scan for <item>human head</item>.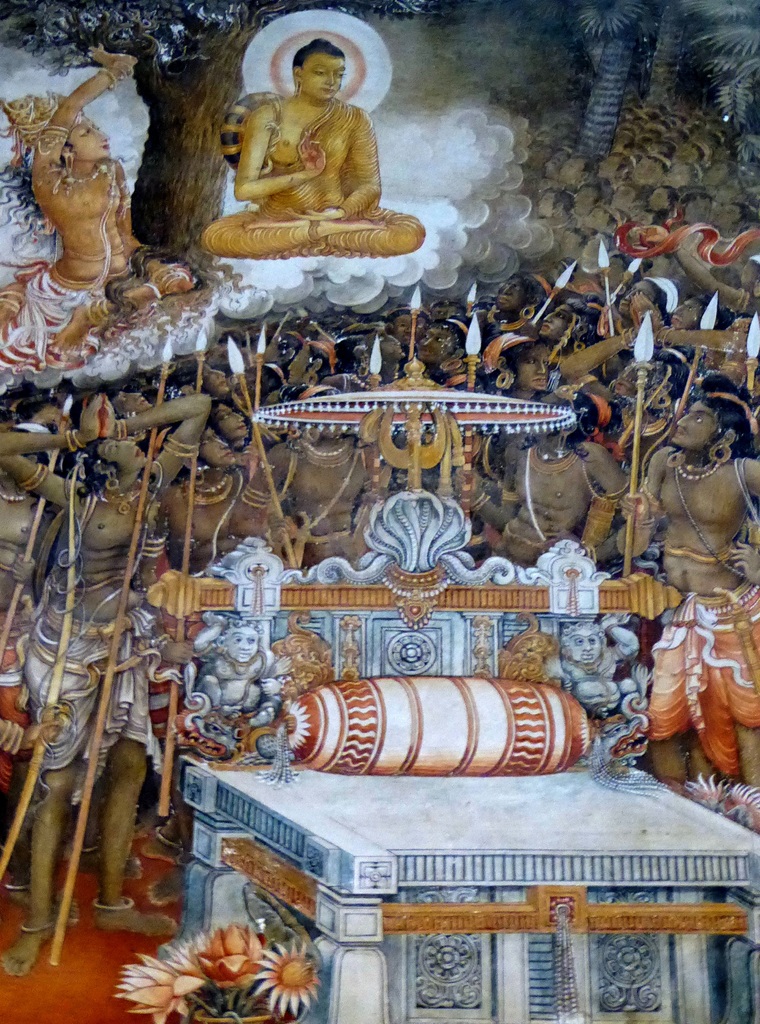
Scan result: region(563, 153, 598, 186).
